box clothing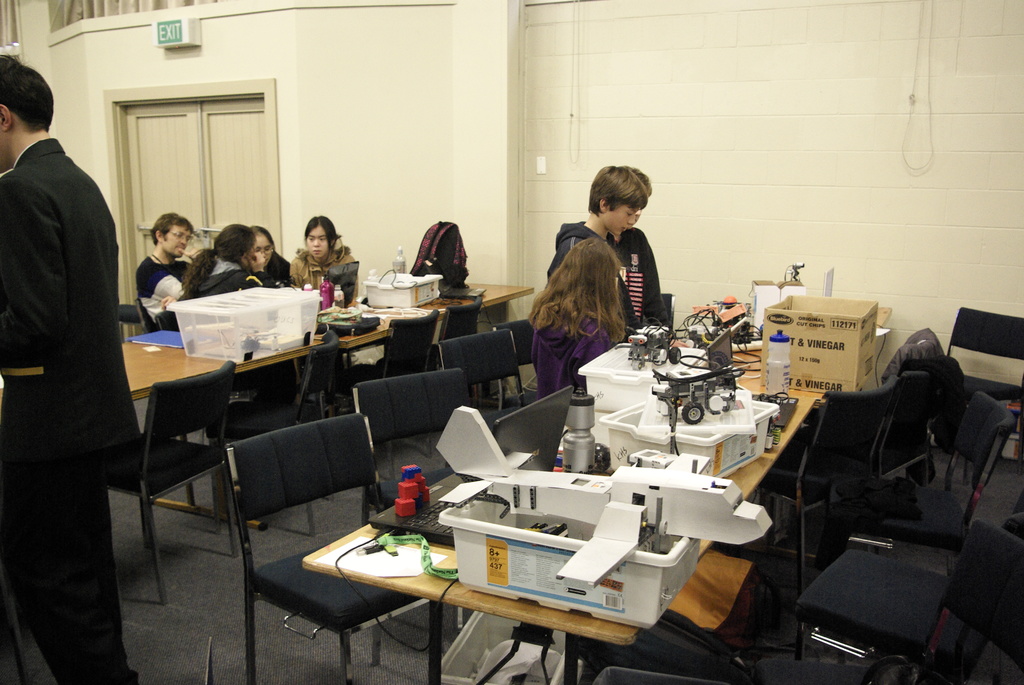
Rect(133, 256, 187, 328)
